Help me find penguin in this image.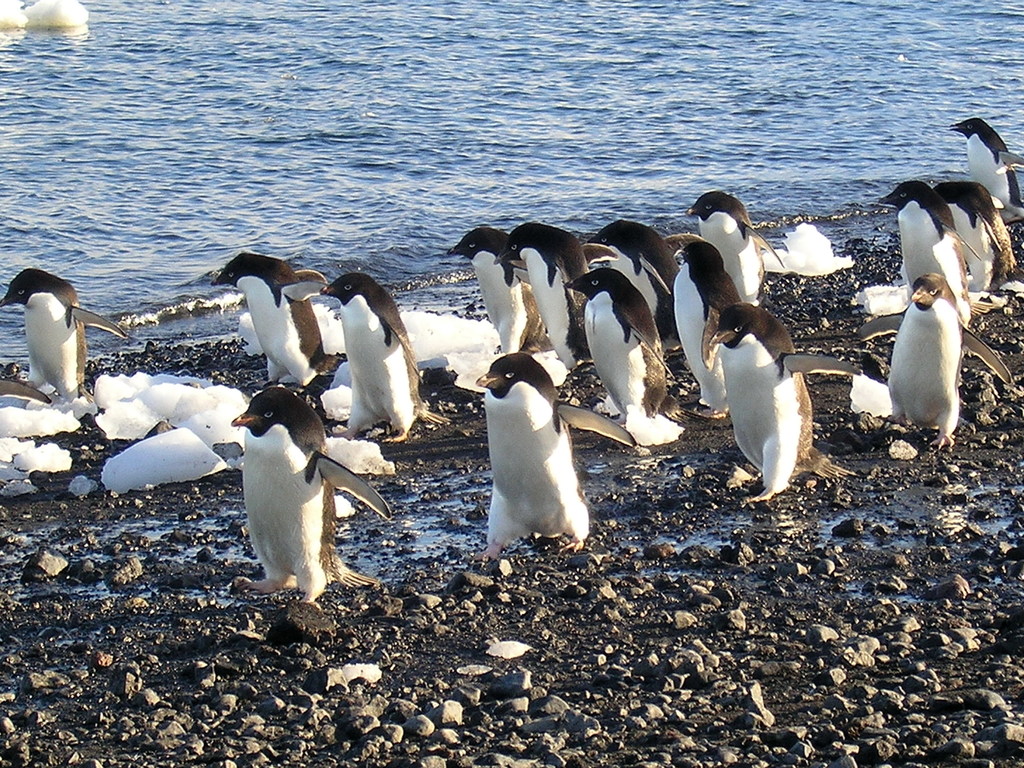
Found it: locate(462, 355, 598, 568).
